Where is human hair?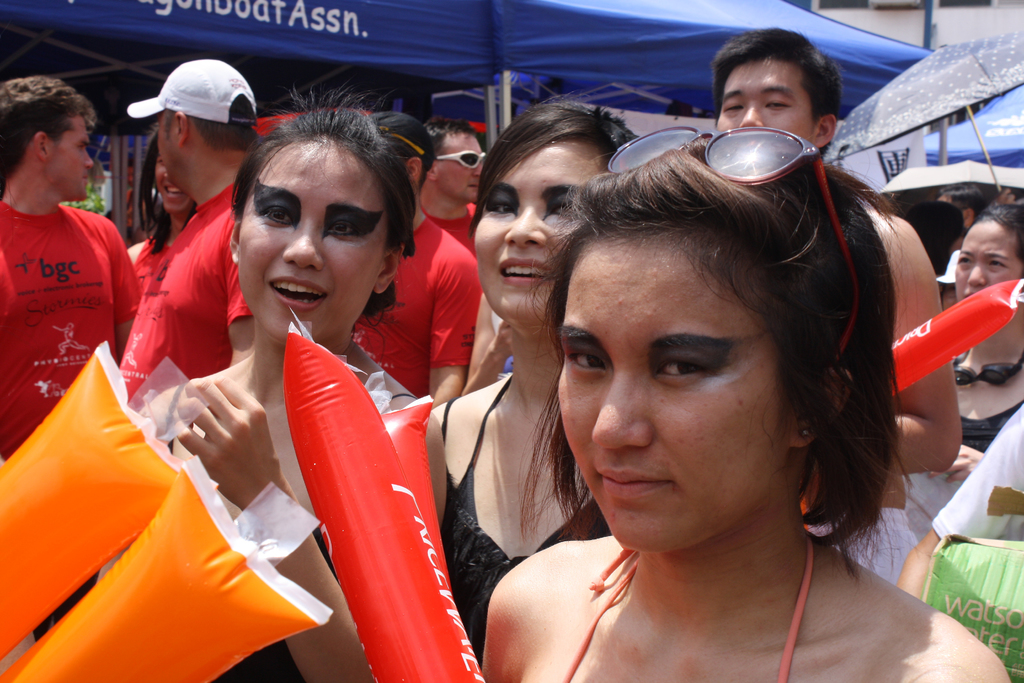
select_region(424, 110, 481, 174).
